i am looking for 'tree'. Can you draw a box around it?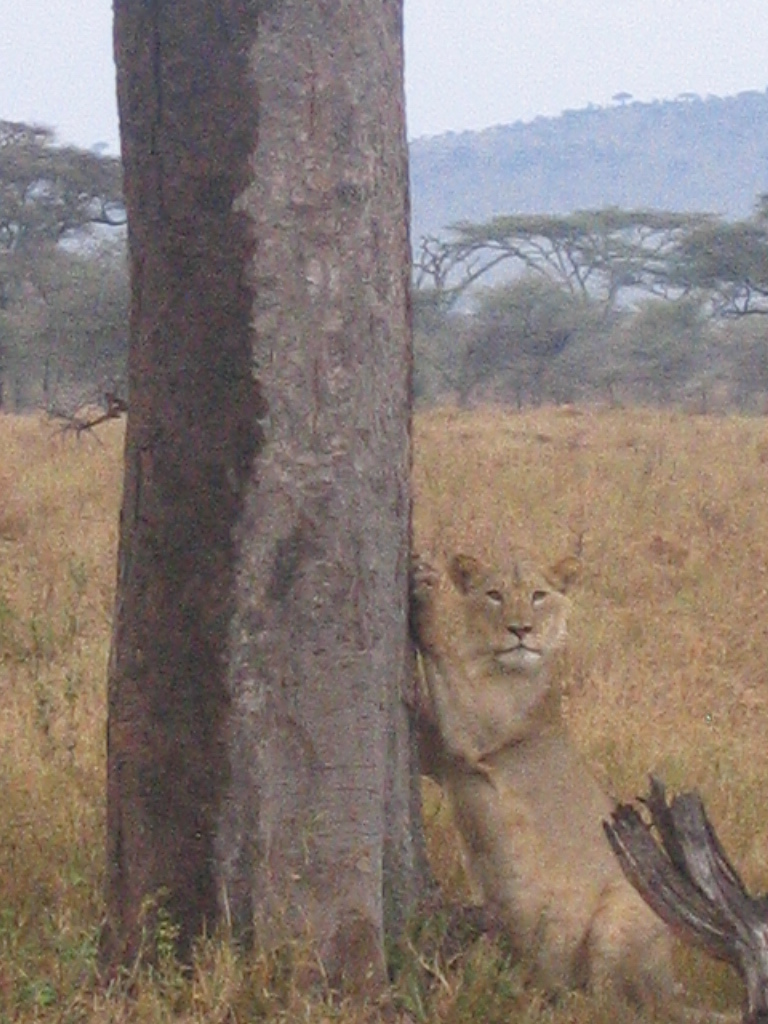
Sure, the bounding box is 456, 208, 726, 322.
